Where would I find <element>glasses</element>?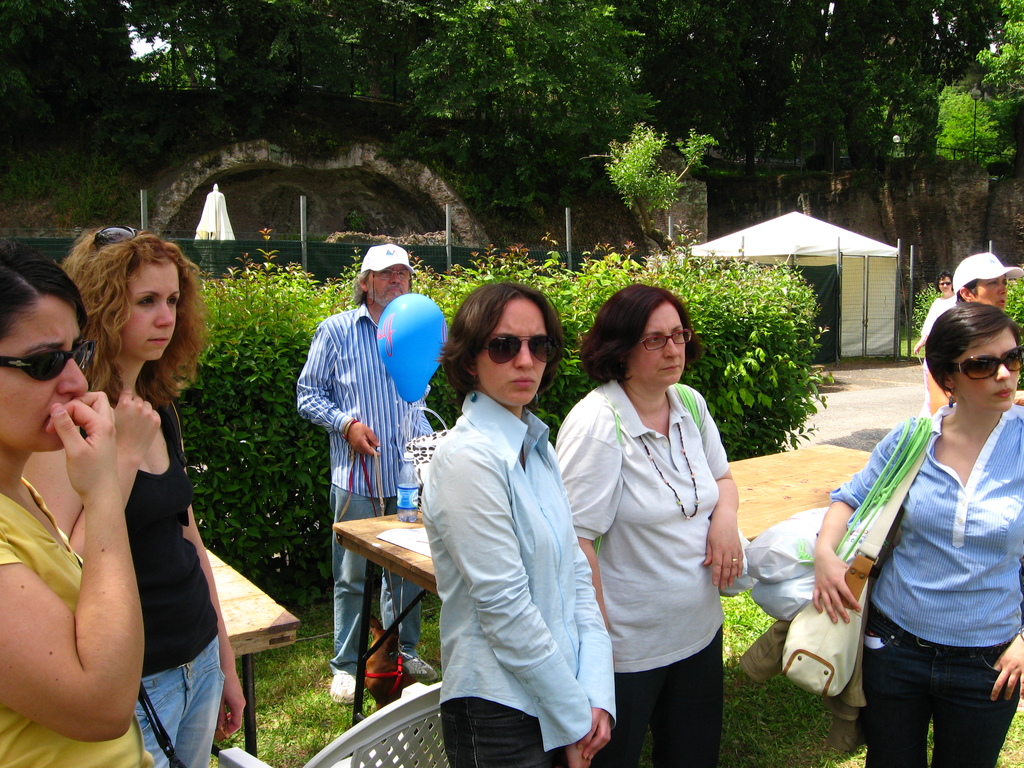
At (left=631, top=328, right=696, bottom=348).
